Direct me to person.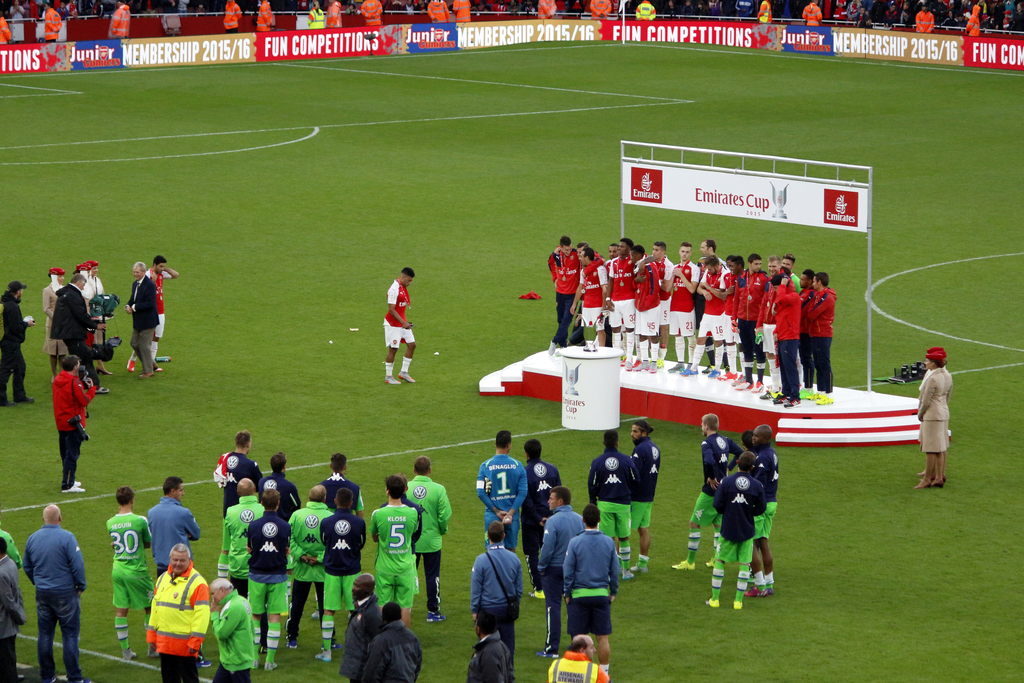
Direction: (307,0,327,32).
